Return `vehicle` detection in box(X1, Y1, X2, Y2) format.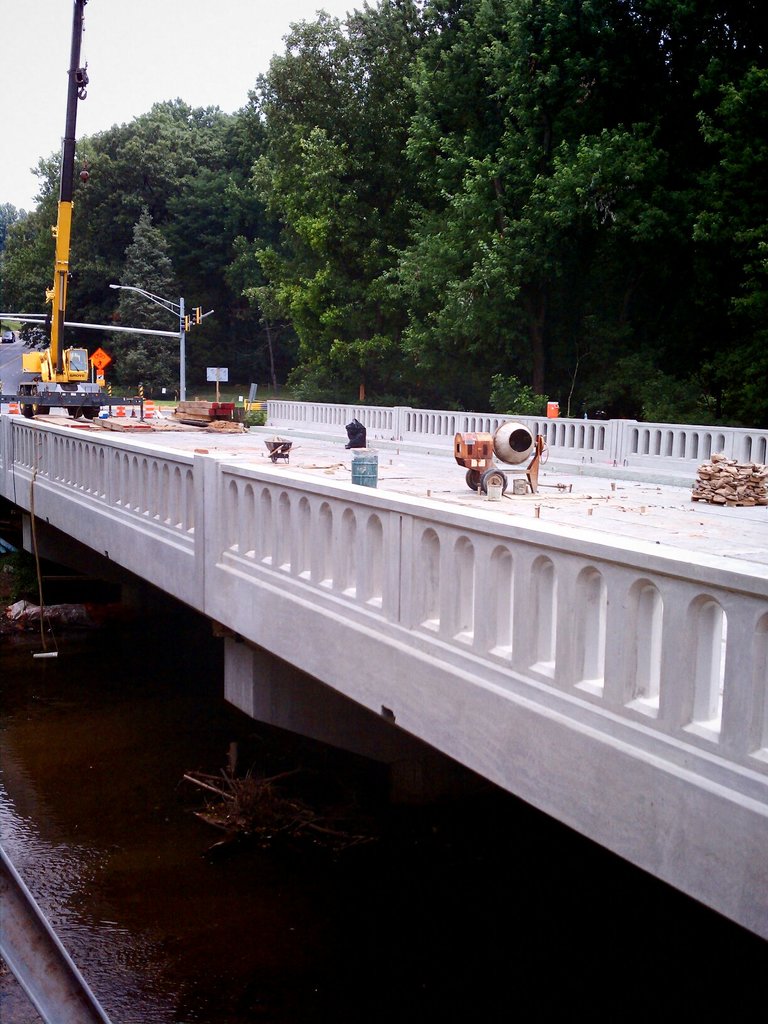
box(0, 328, 15, 344).
